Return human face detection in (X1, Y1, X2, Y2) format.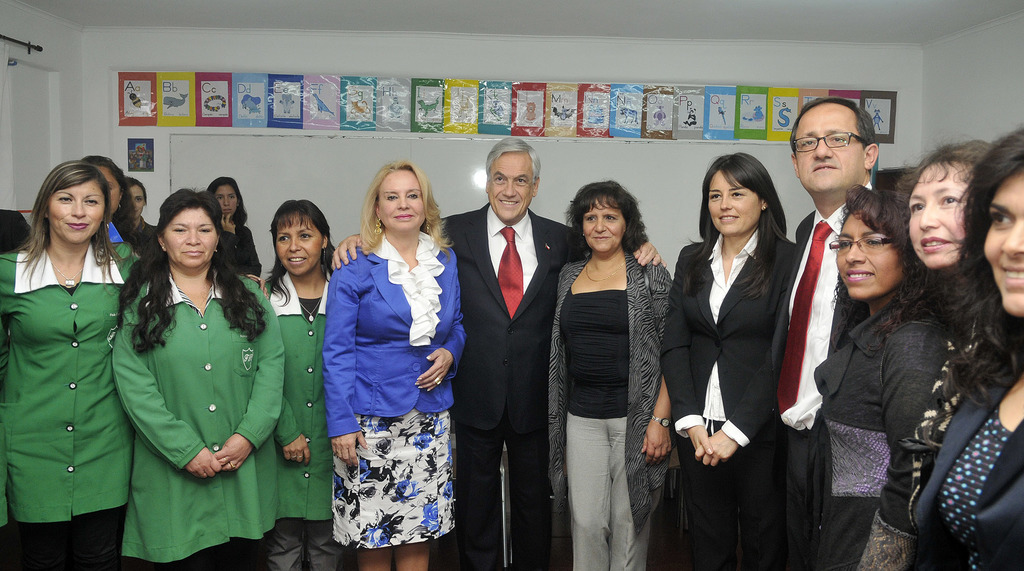
(134, 184, 147, 218).
